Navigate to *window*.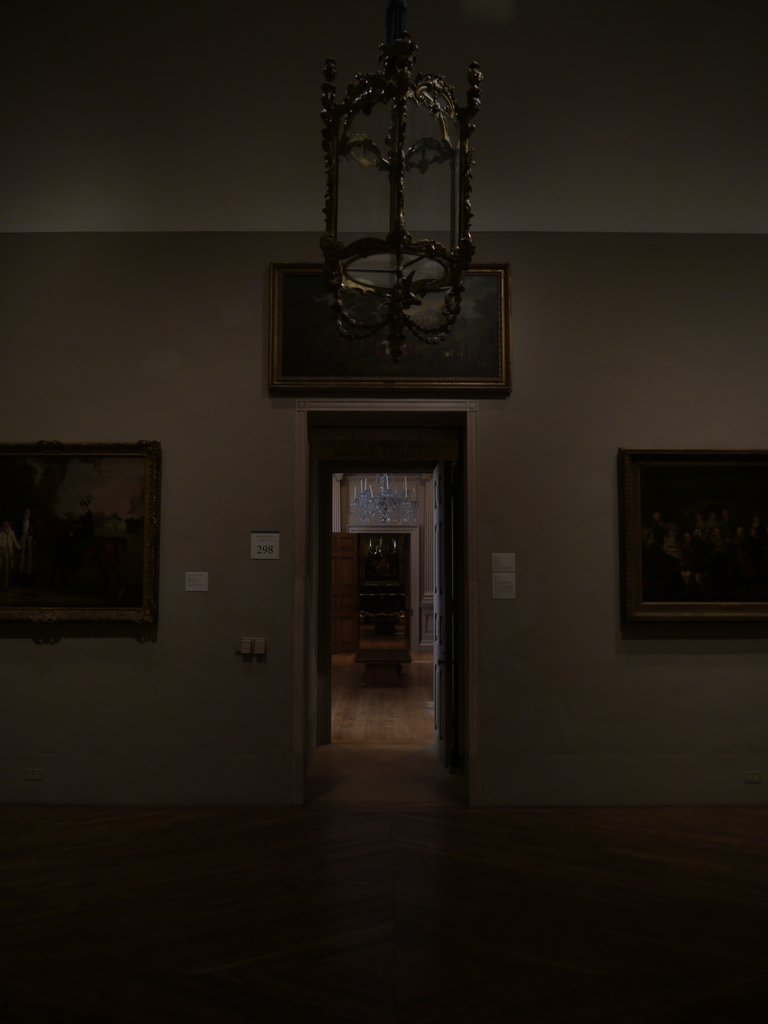
Navigation target: pyautogui.locateOnScreen(618, 452, 767, 637).
